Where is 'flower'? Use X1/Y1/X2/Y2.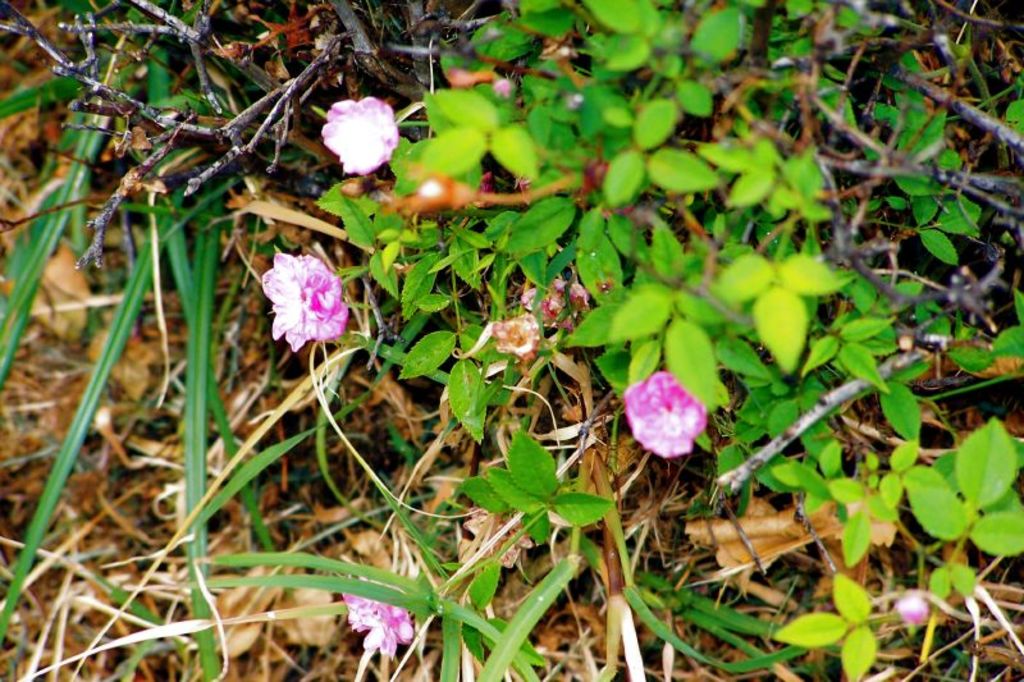
256/238/357/345.
